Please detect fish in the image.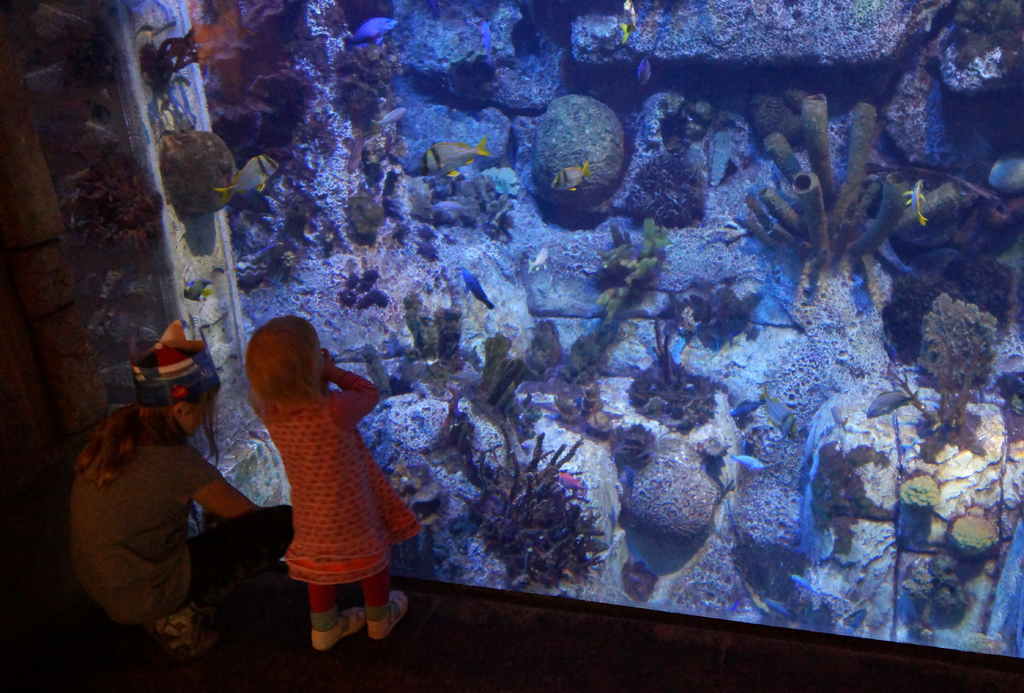
904:180:930:225.
